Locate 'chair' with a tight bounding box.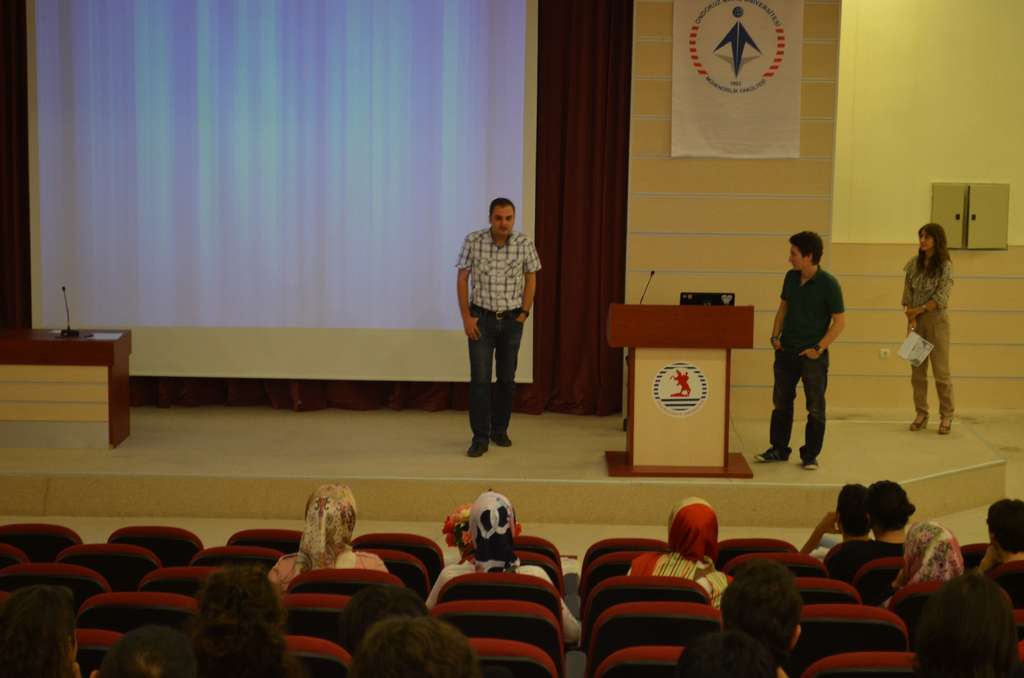
{"left": 580, "top": 577, "right": 717, "bottom": 629}.
